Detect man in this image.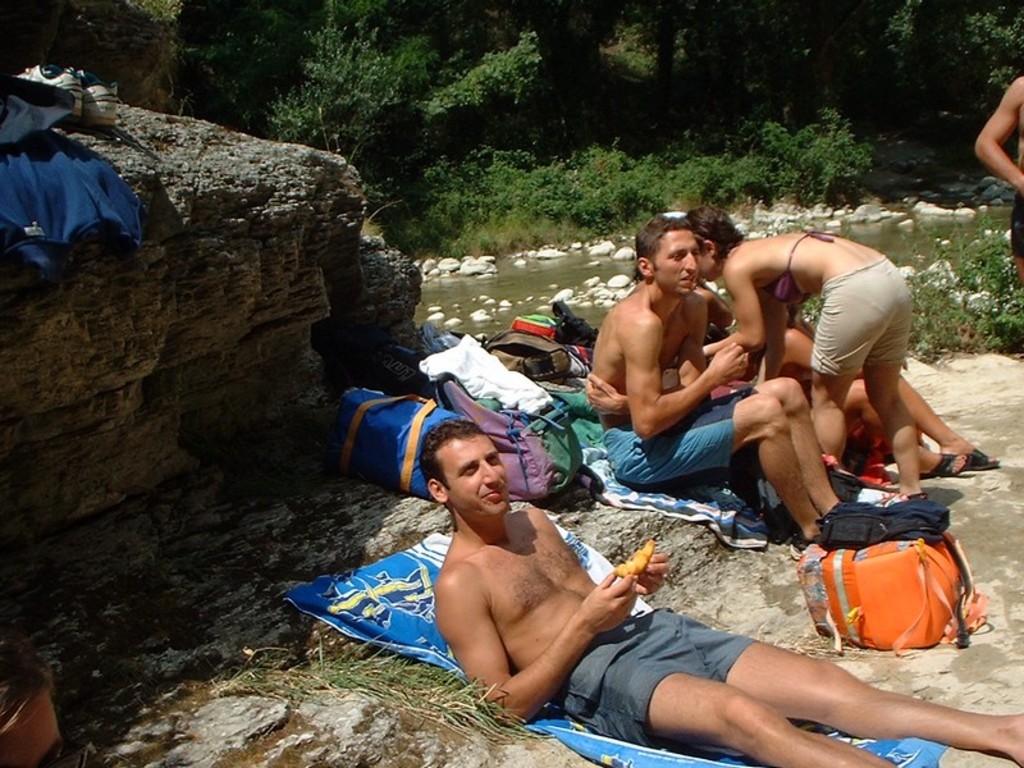
Detection: <bbox>571, 215, 814, 553</bbox>.
